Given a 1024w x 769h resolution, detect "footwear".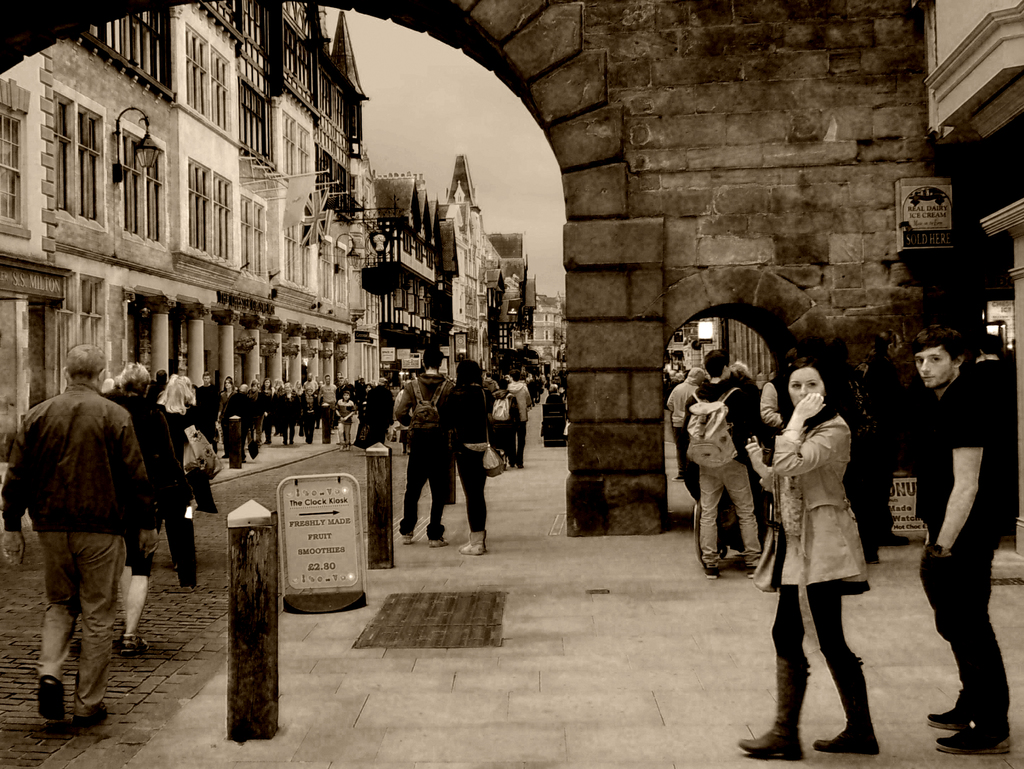
box=[931, 711, 957, 730].
